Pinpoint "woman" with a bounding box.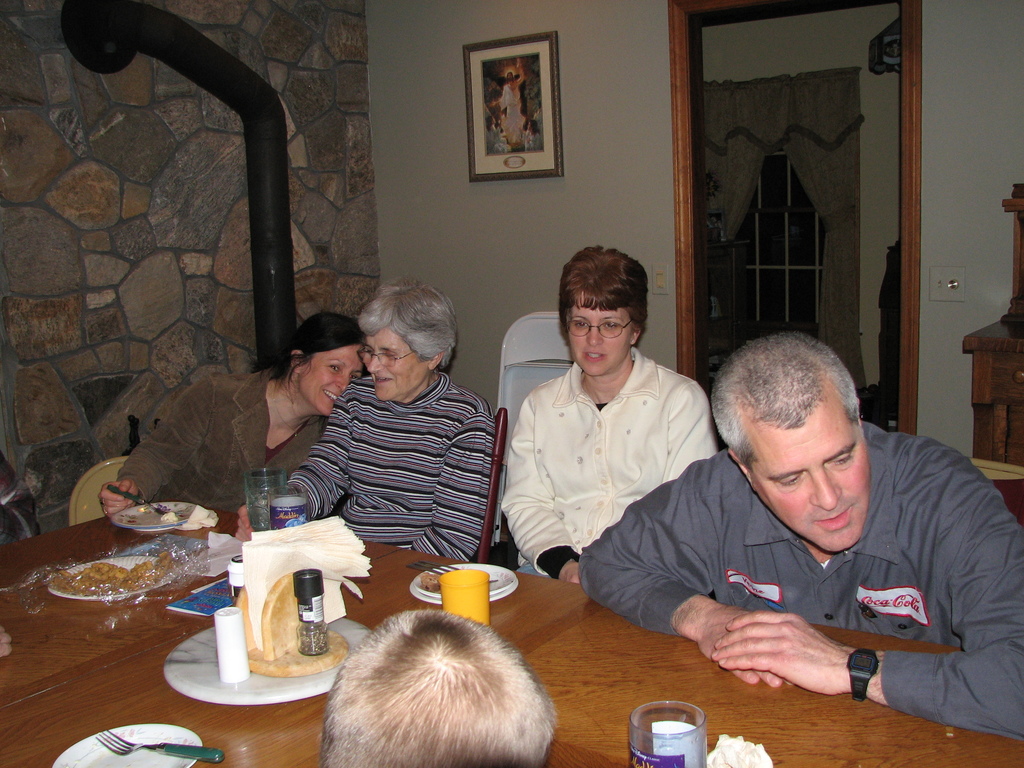
<region>490, 255, 717, 660</region>.
